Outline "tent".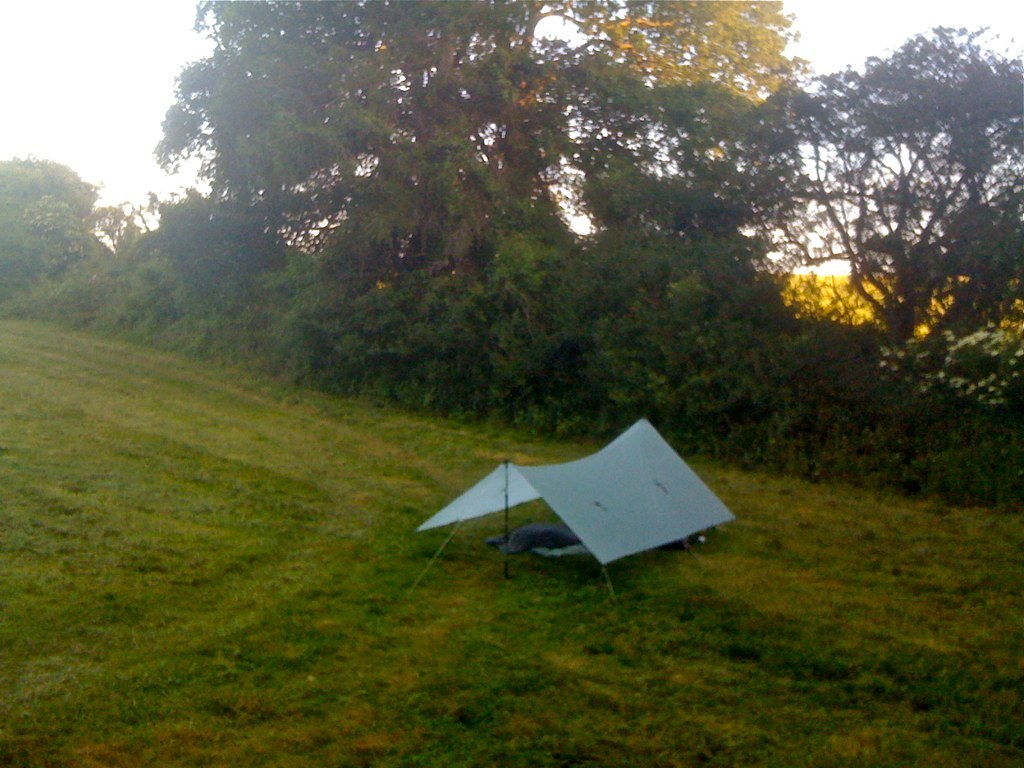
Outline: (x1=418, y1=438, x2=739, y2=584).
